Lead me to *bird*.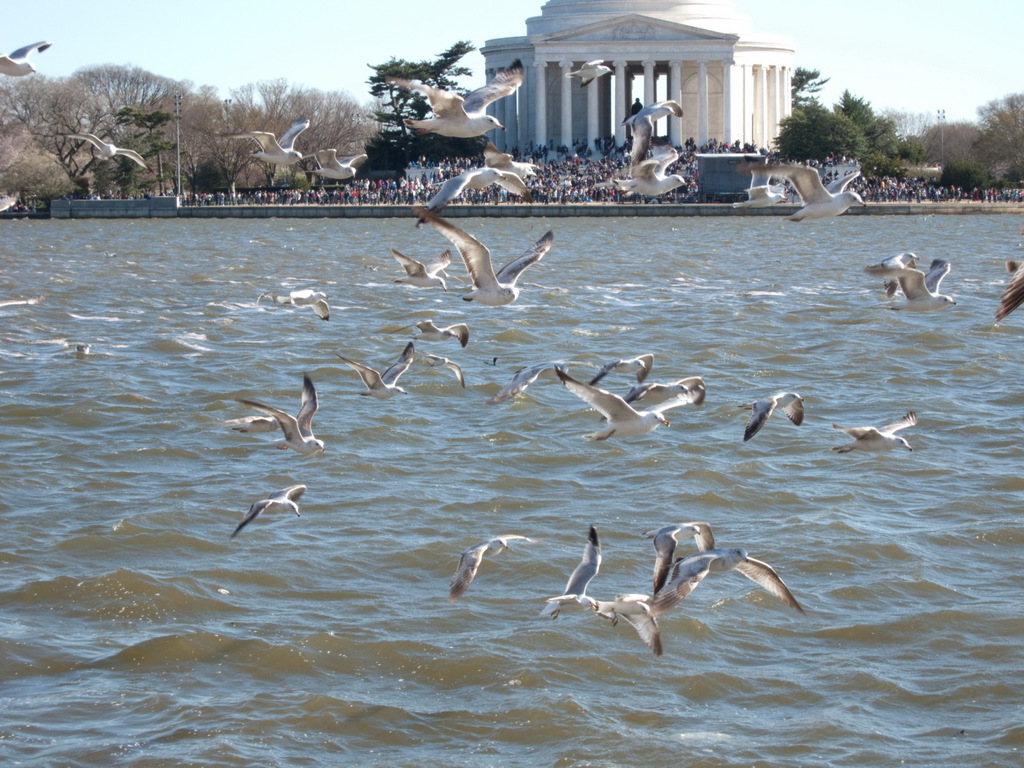
Lead to pyautogui.locateOnScreen(228, 484, 308, 541).
